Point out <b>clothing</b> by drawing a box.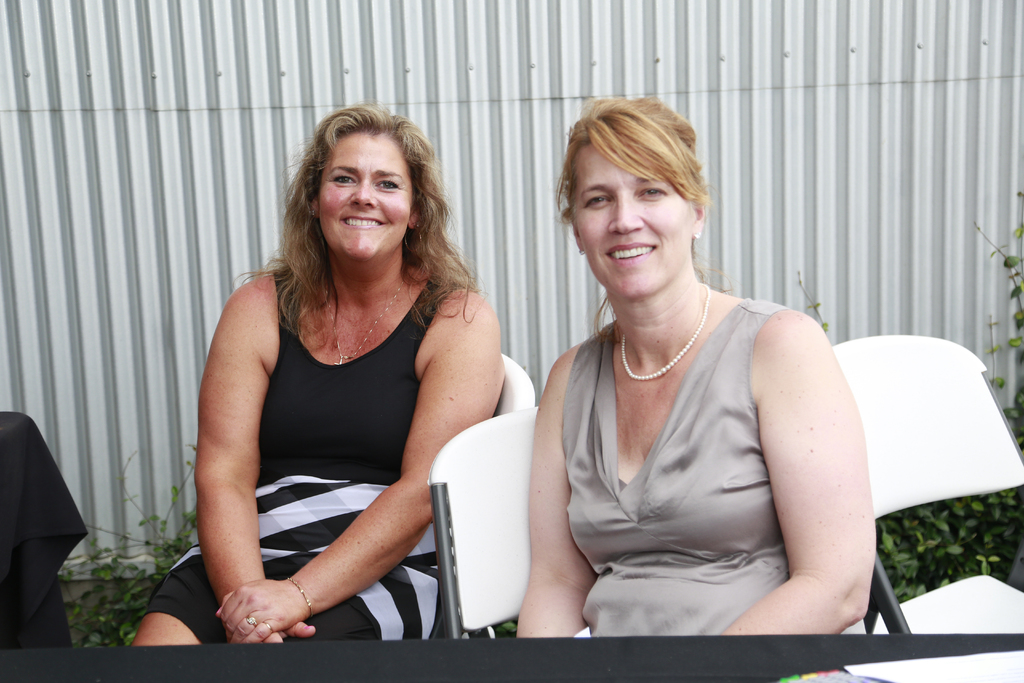
bbox(138, 254, 460, 639).
